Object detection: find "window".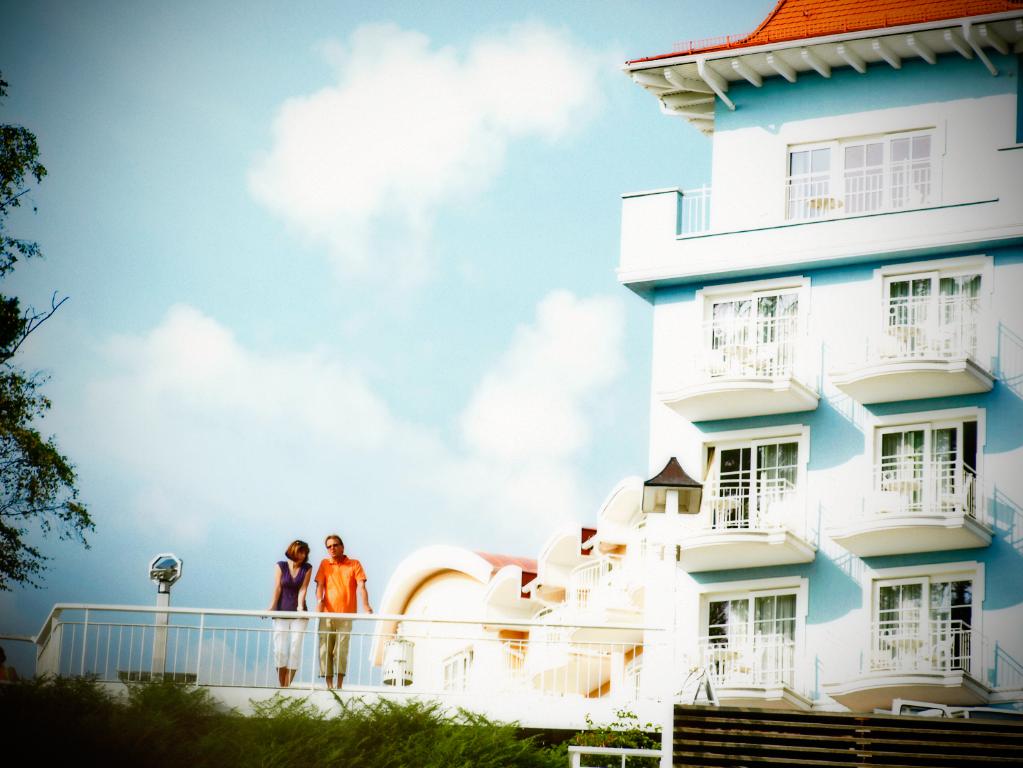
[880, 255, 973, 354].
